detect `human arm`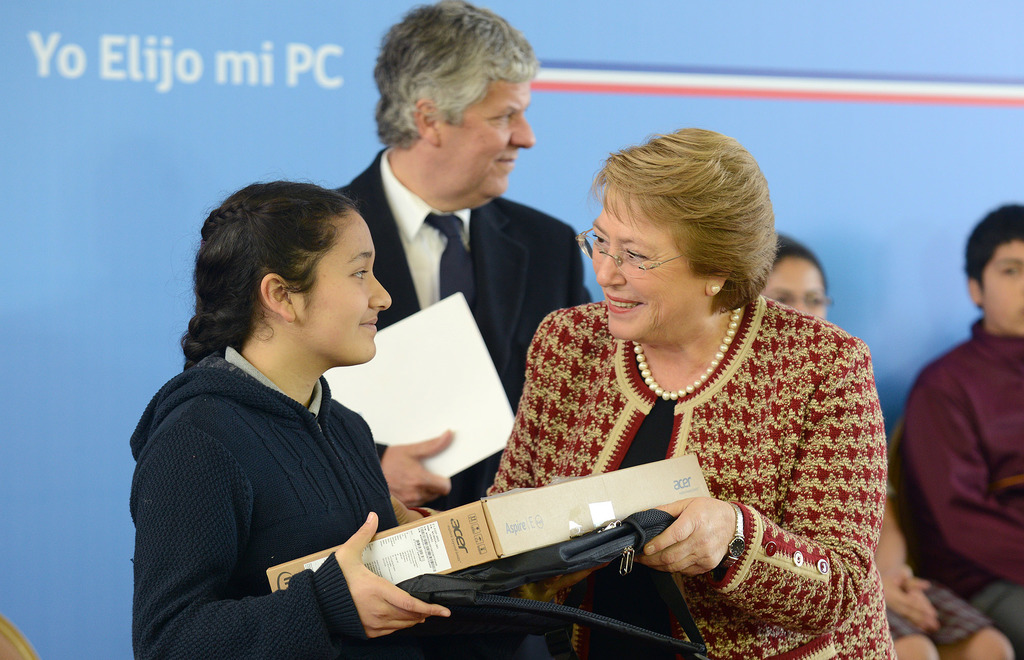
left=131, top=410, right=452, bottom=659
